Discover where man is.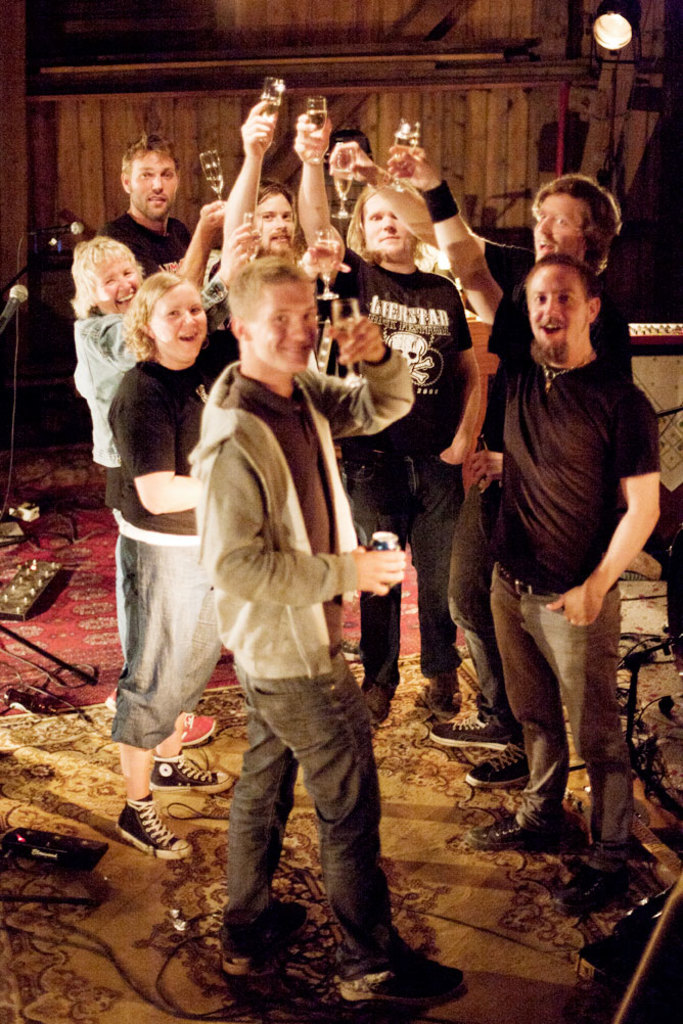
Discovered at 285, 102, 472, 743.
